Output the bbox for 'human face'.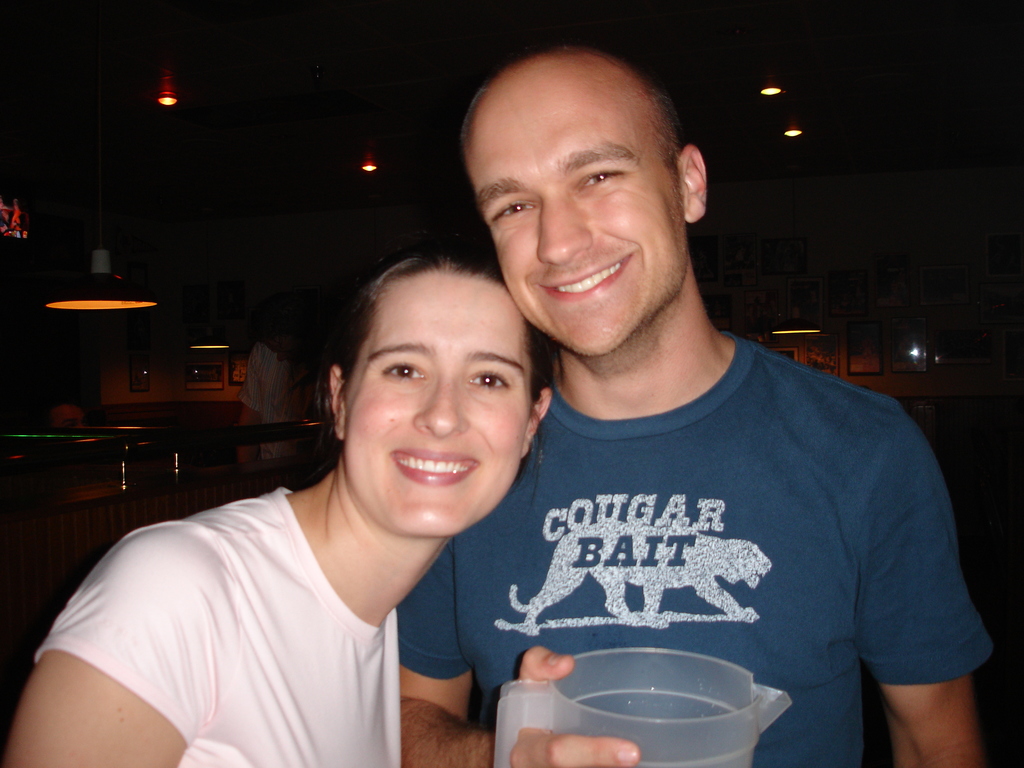
rect(465, 83, 678, 357).
